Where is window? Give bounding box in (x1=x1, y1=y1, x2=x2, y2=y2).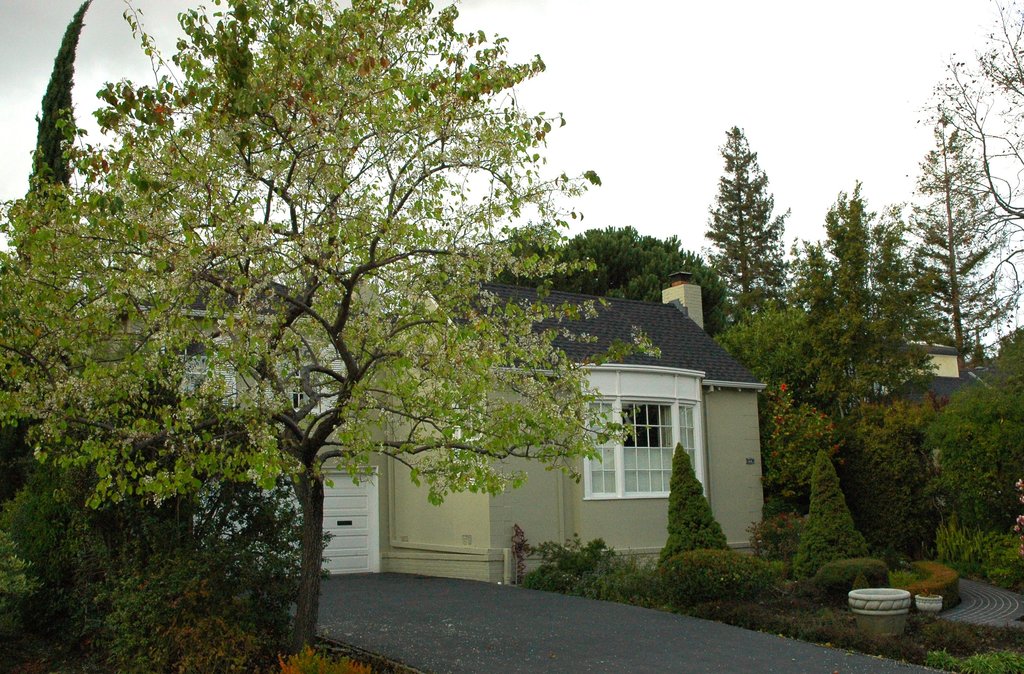
(x1=287, y1=322, x2=348, y2=408).
